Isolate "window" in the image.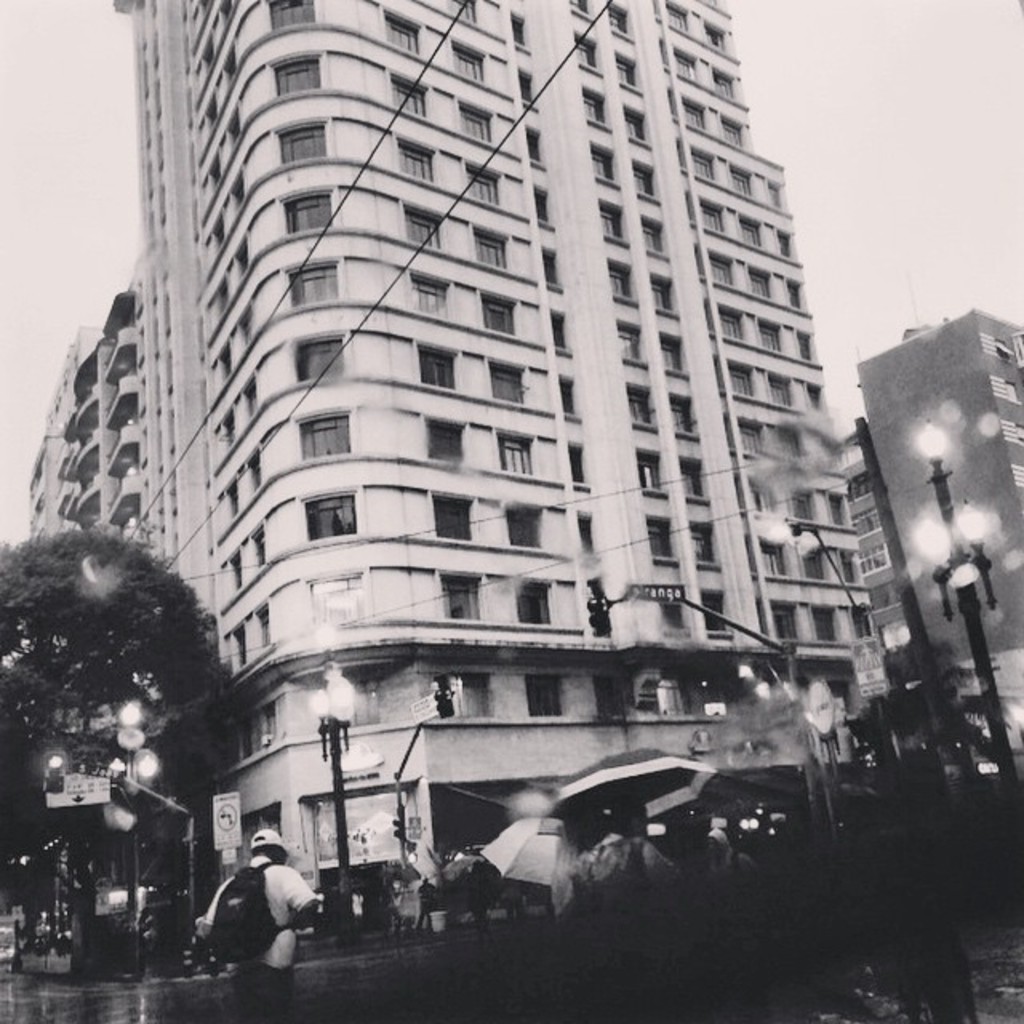
Isolated region: {"left": 443, "top": 568, "right": 480, "bottom": 624}.
